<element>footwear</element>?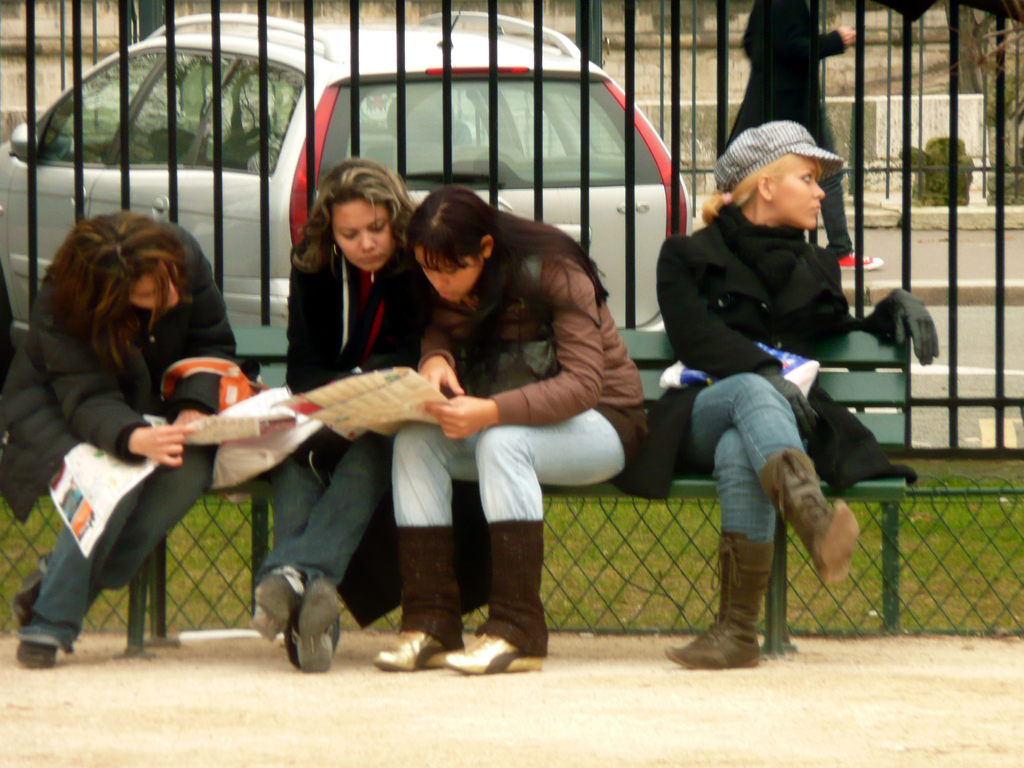
<box>669,626,758,669</box>
